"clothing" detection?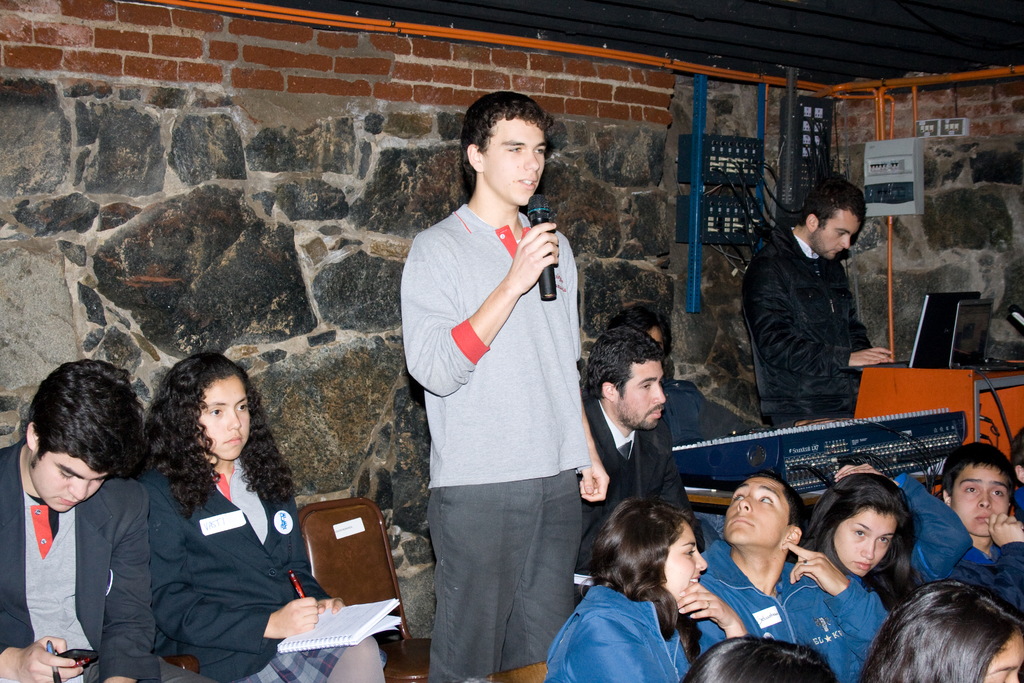
(400, 197, 585, 682)
